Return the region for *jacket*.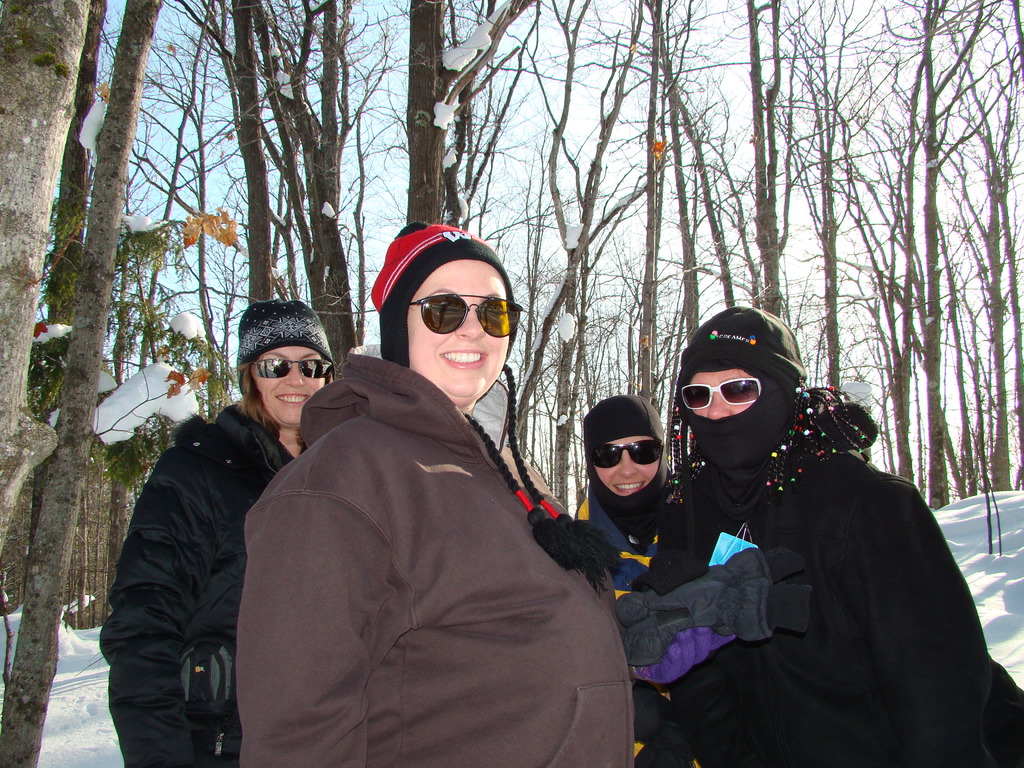
box=[641, 397, 1023, 767].
